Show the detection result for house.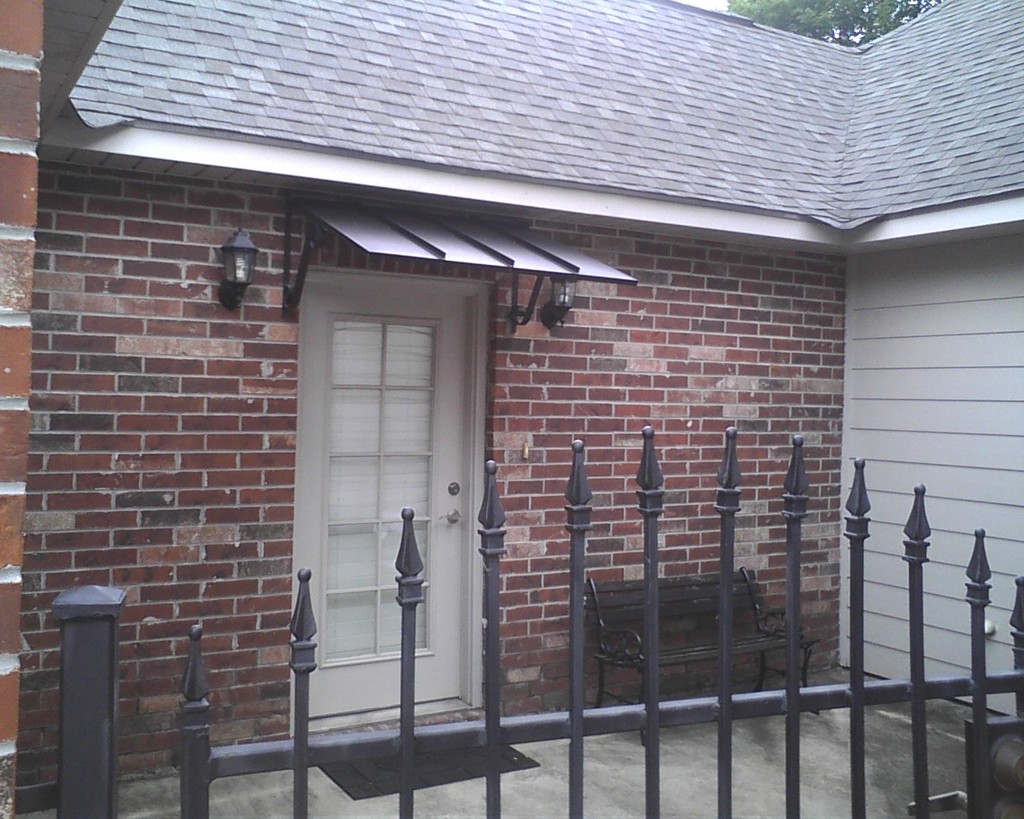
bbox=(0, 0, 1023, 818).
